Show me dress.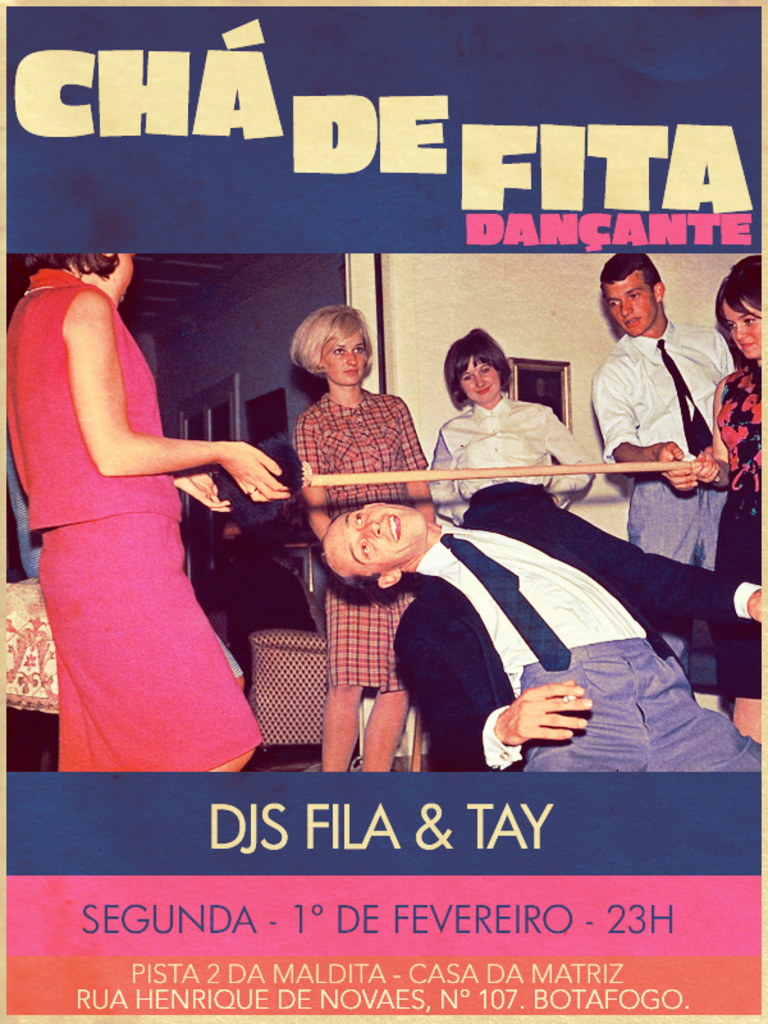
dress is here: x1=289 y1=385 x2=439 y2=699.
